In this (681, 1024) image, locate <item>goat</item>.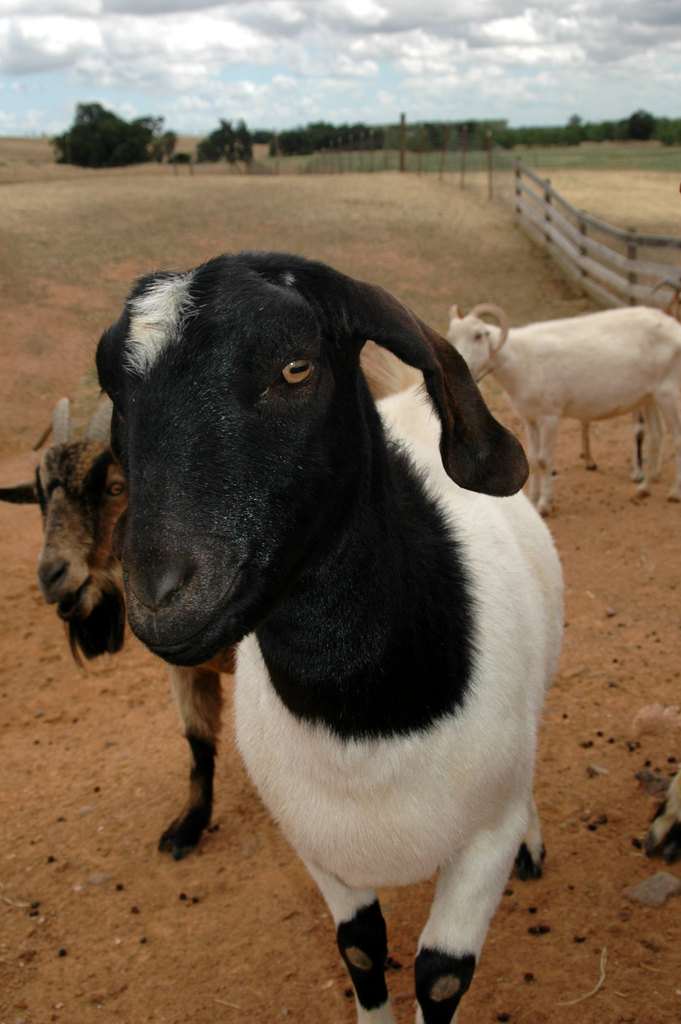
Bounding box: bbox=(446, 299, 680, 517).
